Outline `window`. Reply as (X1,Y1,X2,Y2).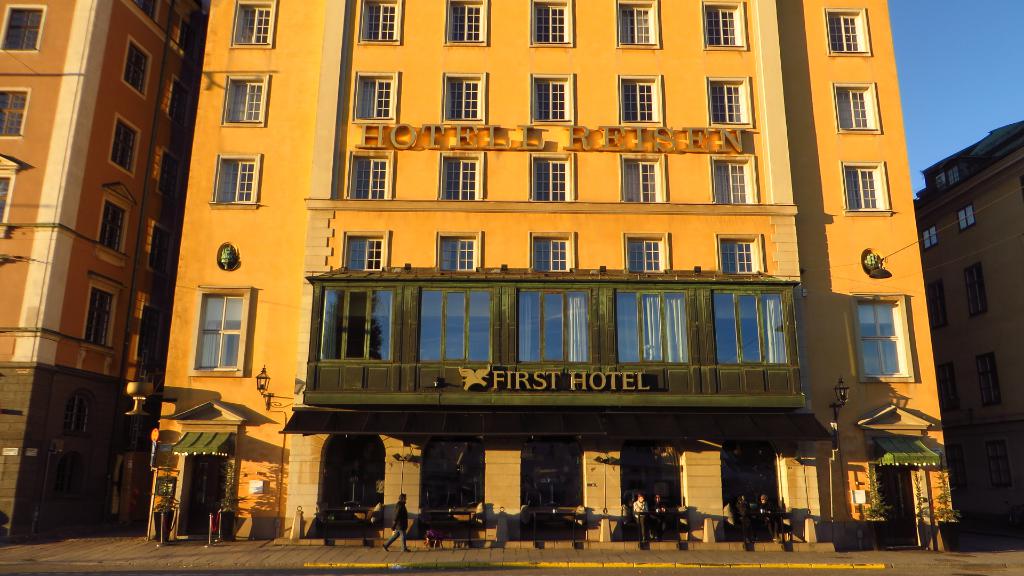
(346,150,392,200).
